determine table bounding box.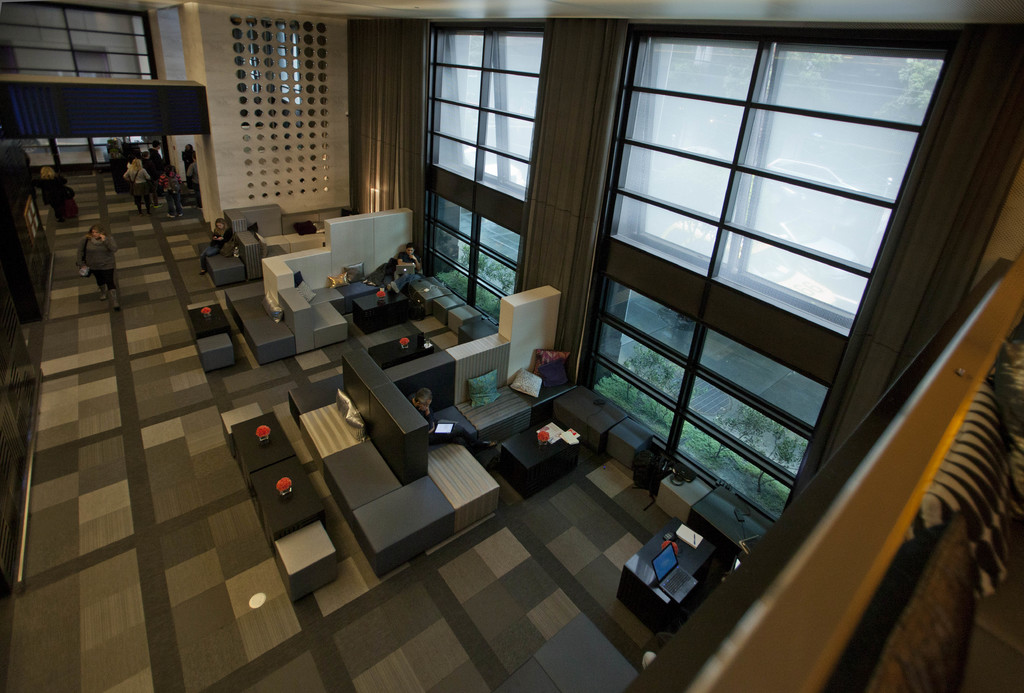
Determined: select_region(493, 414, 585, 501).
